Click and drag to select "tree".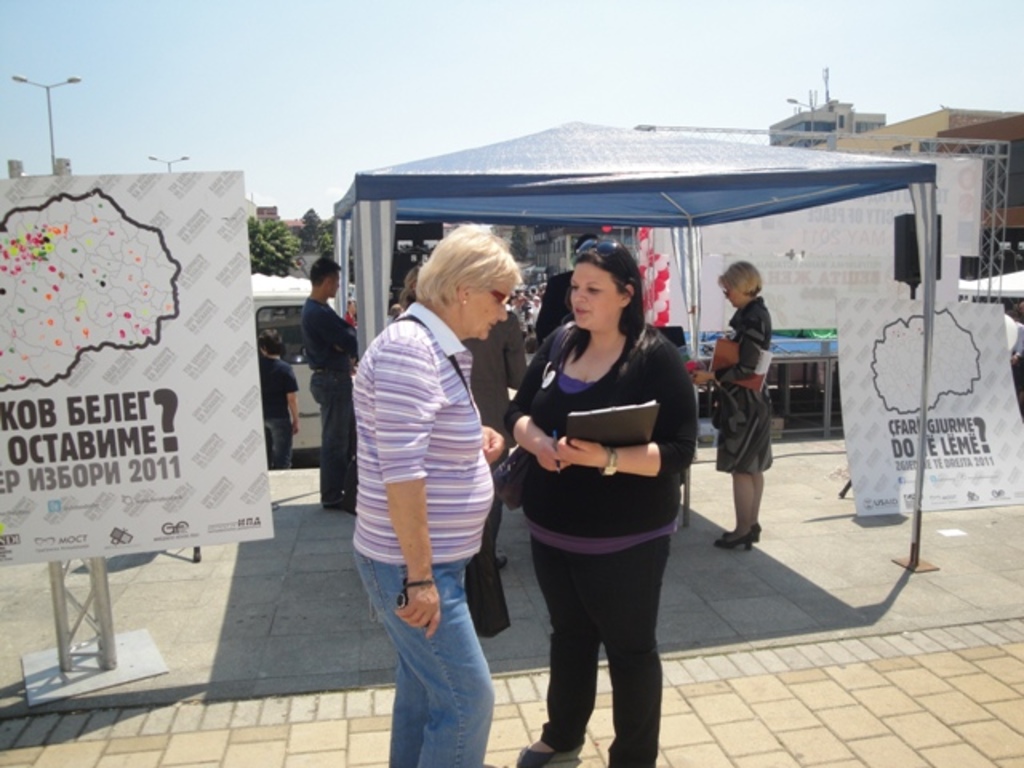
Selection: <region>250, 214, 302, 277</region>.
